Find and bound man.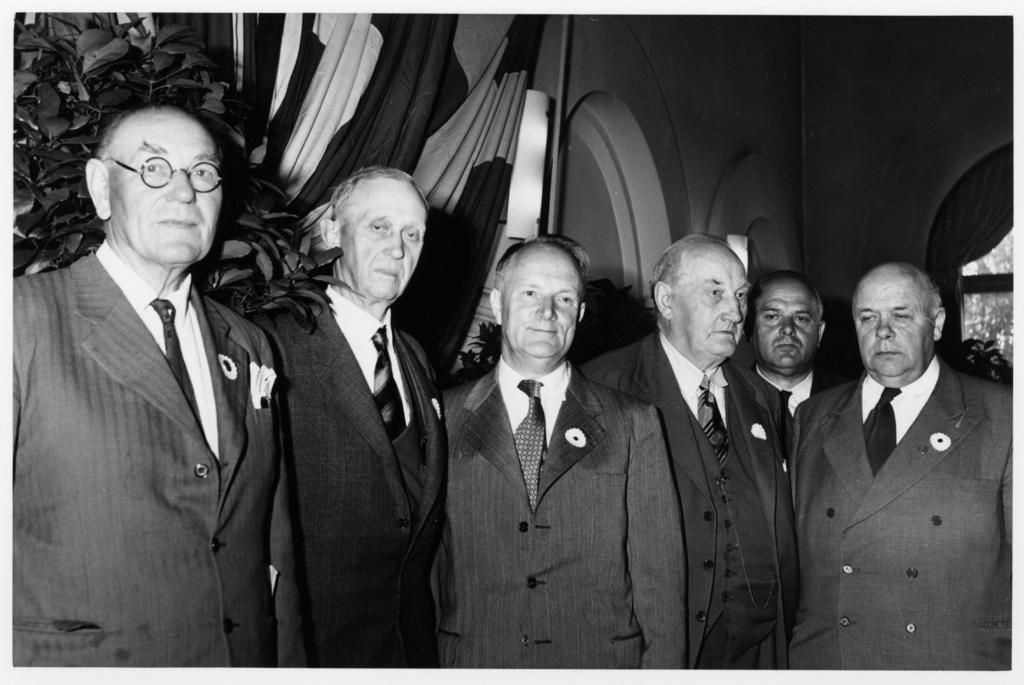
Bound: <box>739,266,841,468</box>.
